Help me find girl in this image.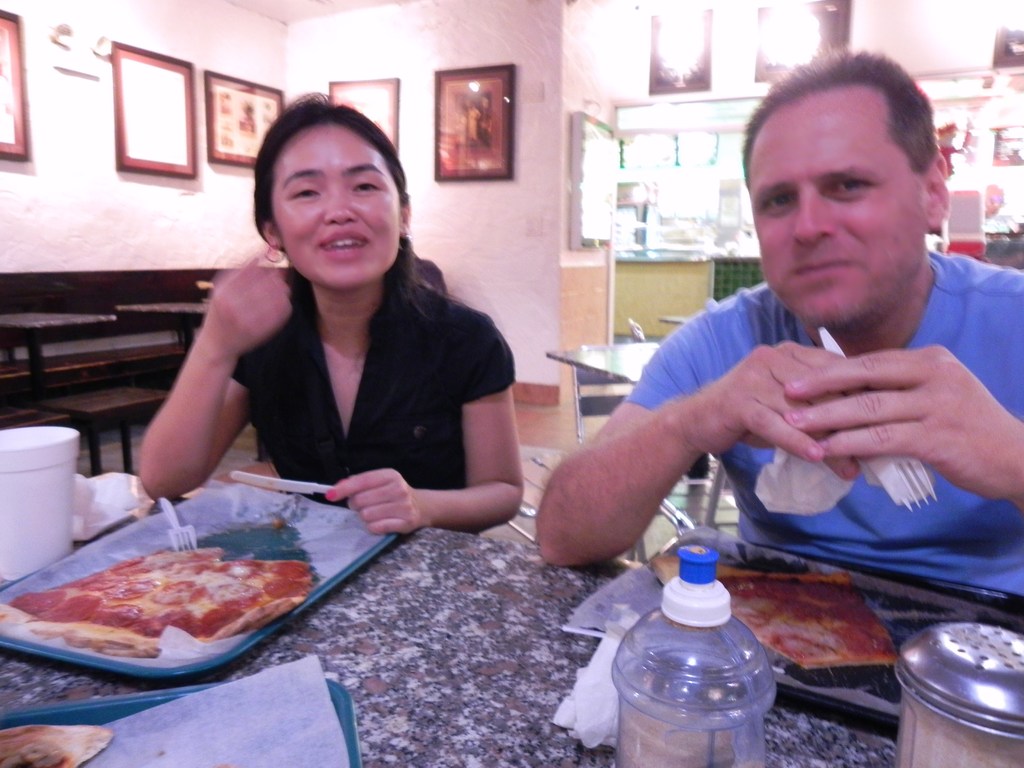
Found it: bbox=[138, 94, 530, 531].
